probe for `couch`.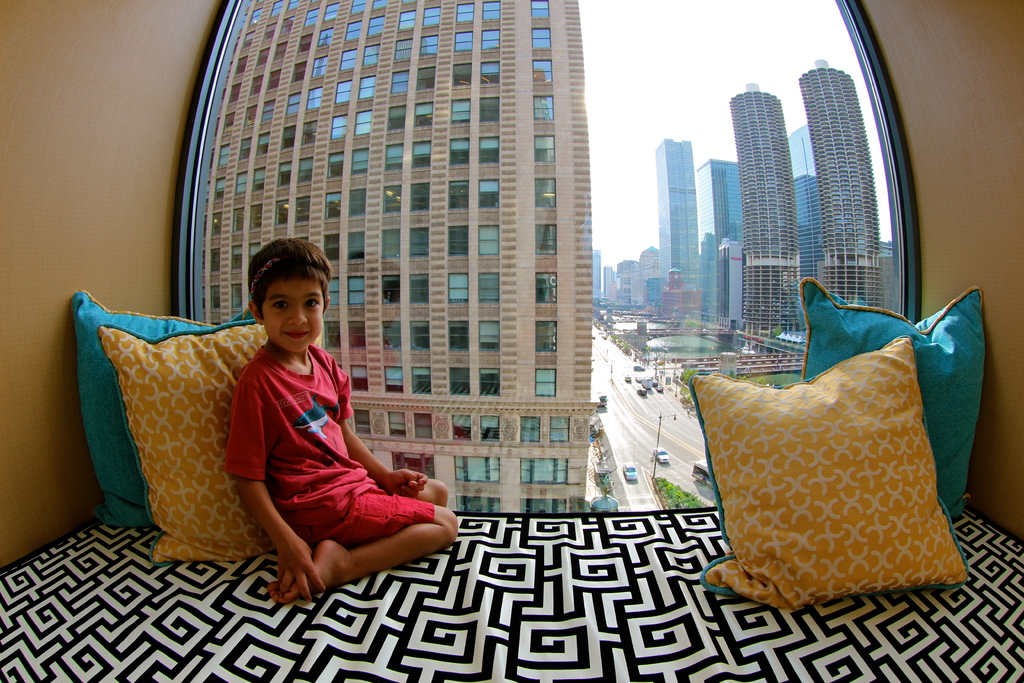
Probe result: region(0, 279, 1023, 682).
